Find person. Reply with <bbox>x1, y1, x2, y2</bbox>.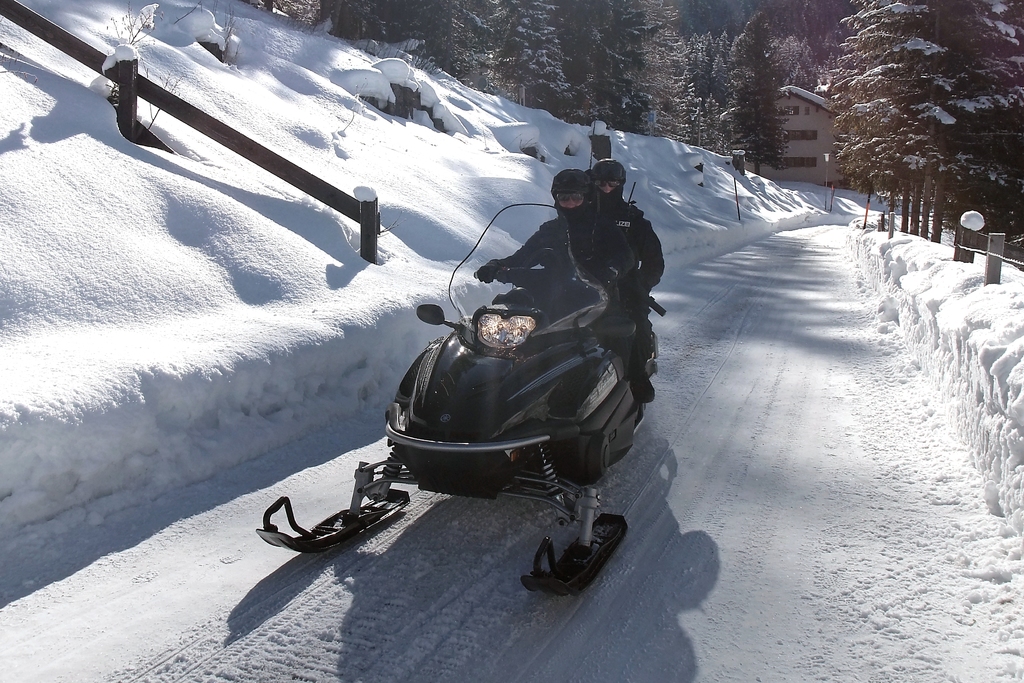
<bbox>470, 177, 633, 365</bbox>.
